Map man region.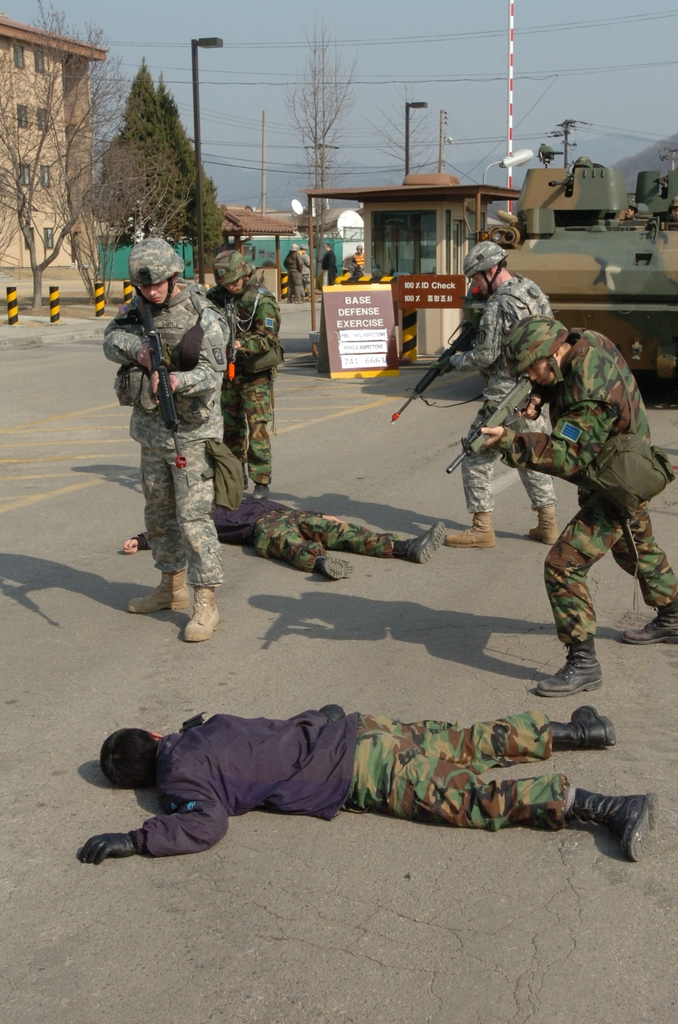
Mapped to Rect(282, 237, 309, 305).
